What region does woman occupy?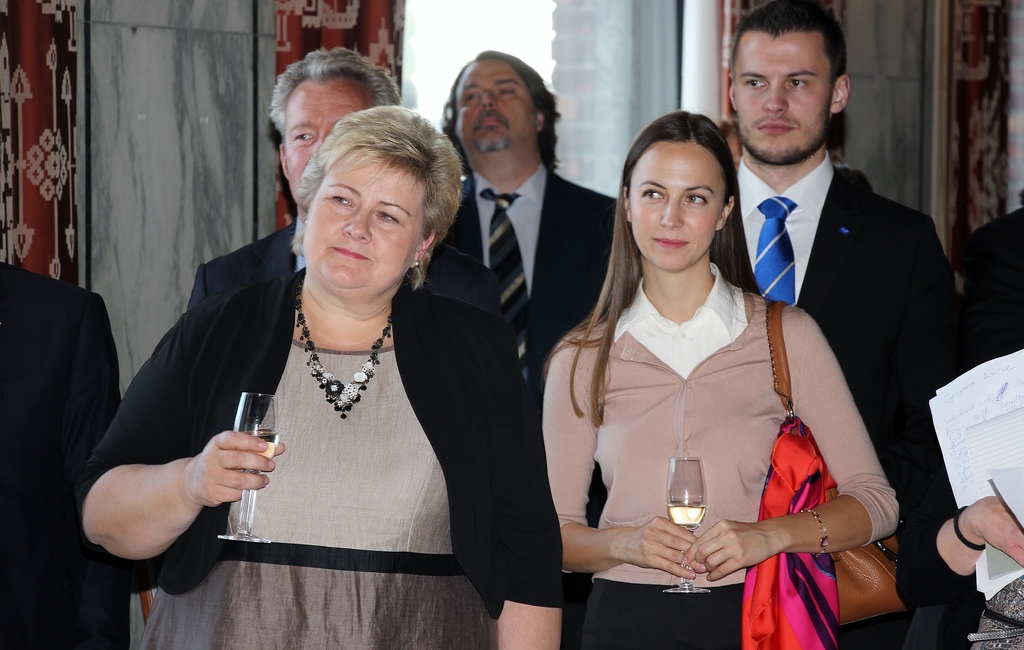
[left=550, top=125, right=839, bottom=626].
